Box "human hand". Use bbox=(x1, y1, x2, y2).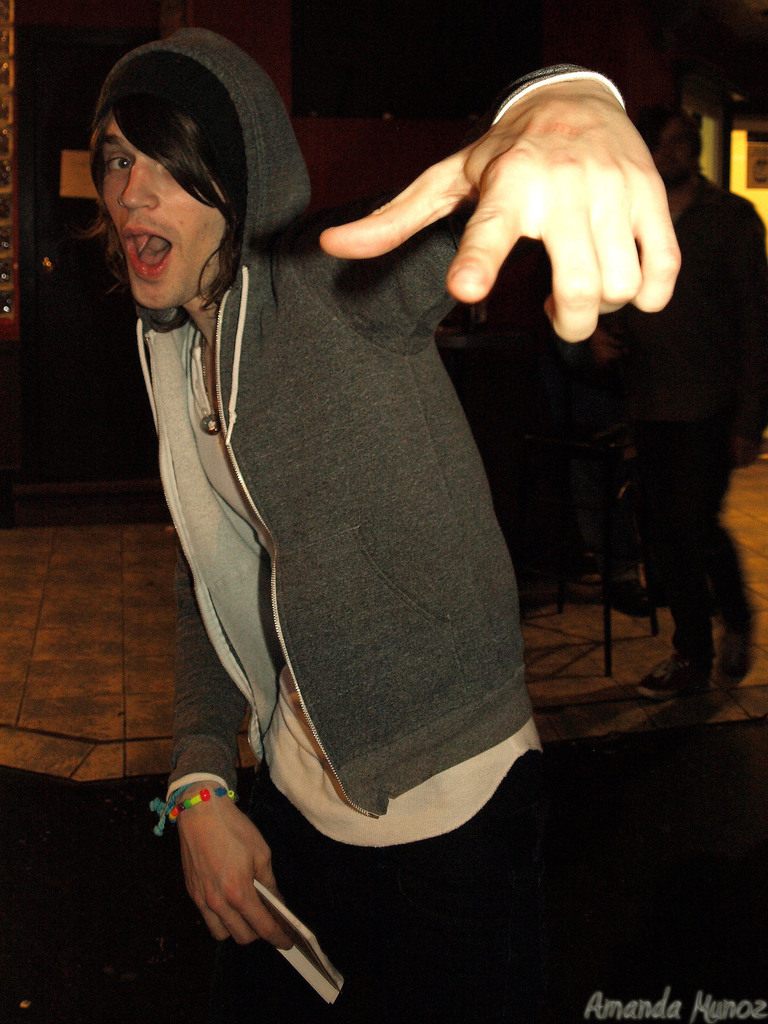
bbox=(319, 100, 654, 328).
